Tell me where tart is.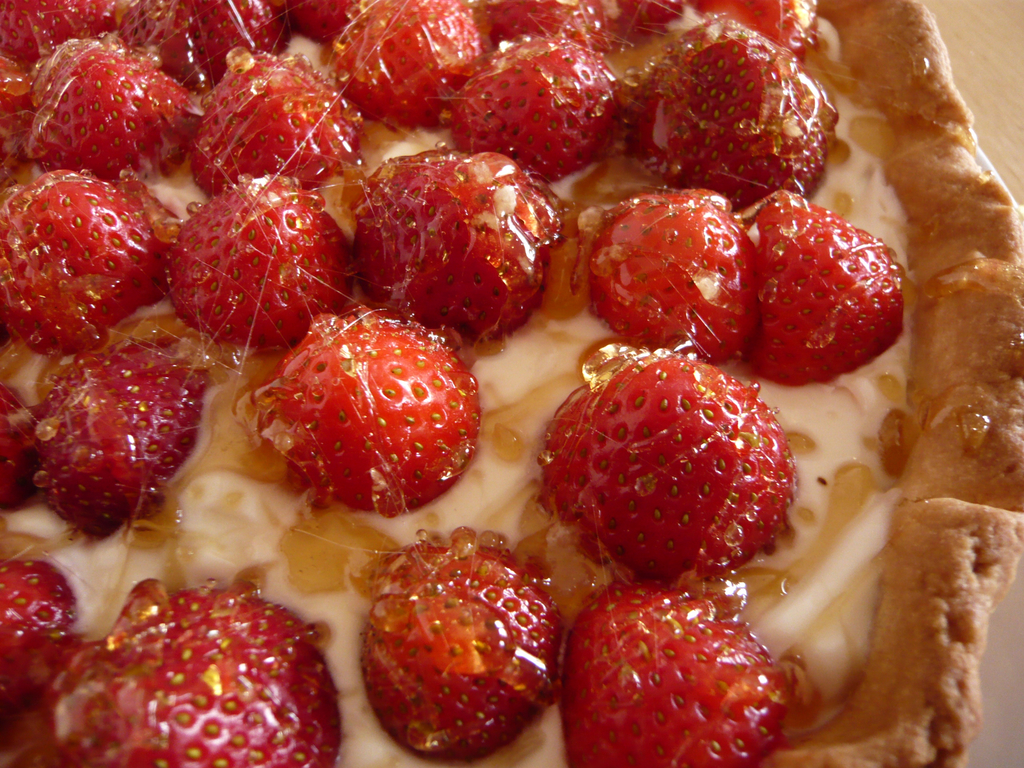
tart is at box(0, 0, 1023, 767).
